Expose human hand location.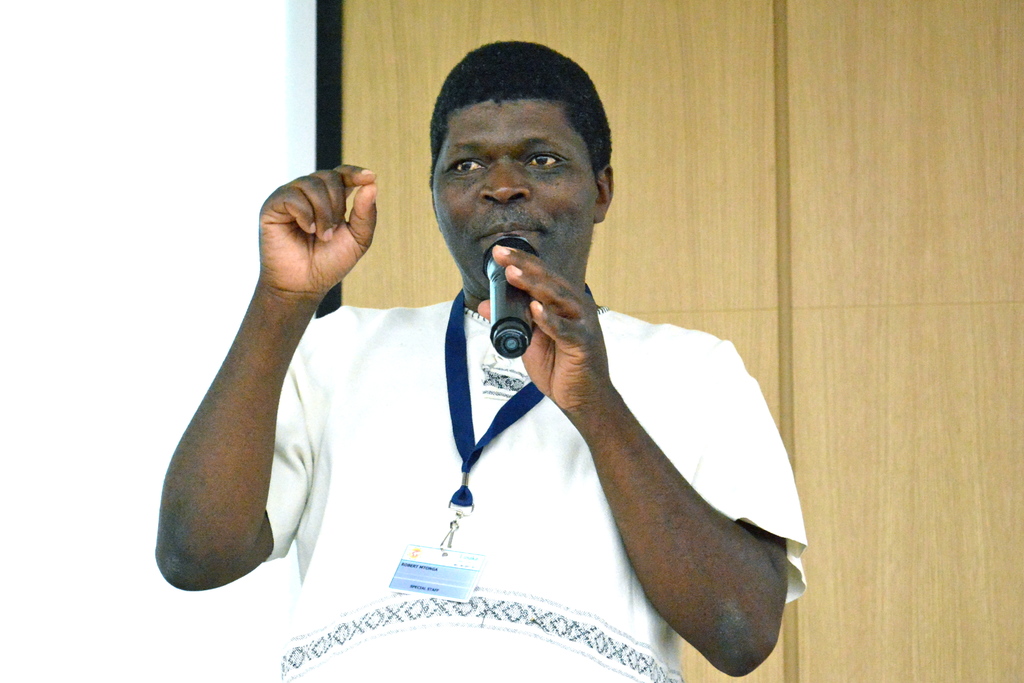
Exposed at 241, 173, 381, 301.
